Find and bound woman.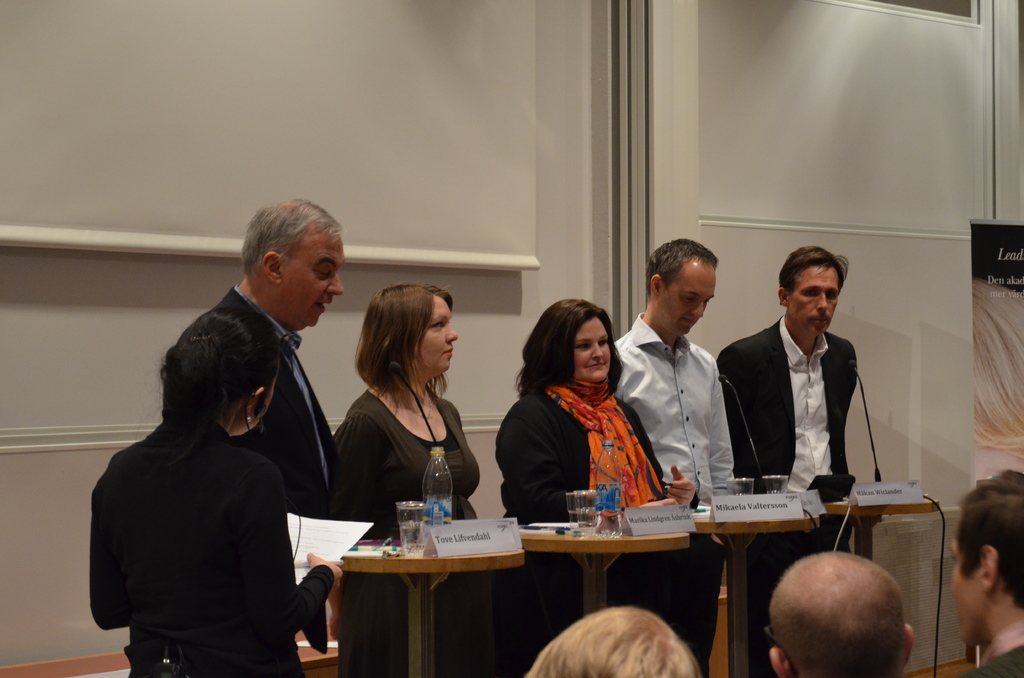
Bound: 522,605,703,677.
